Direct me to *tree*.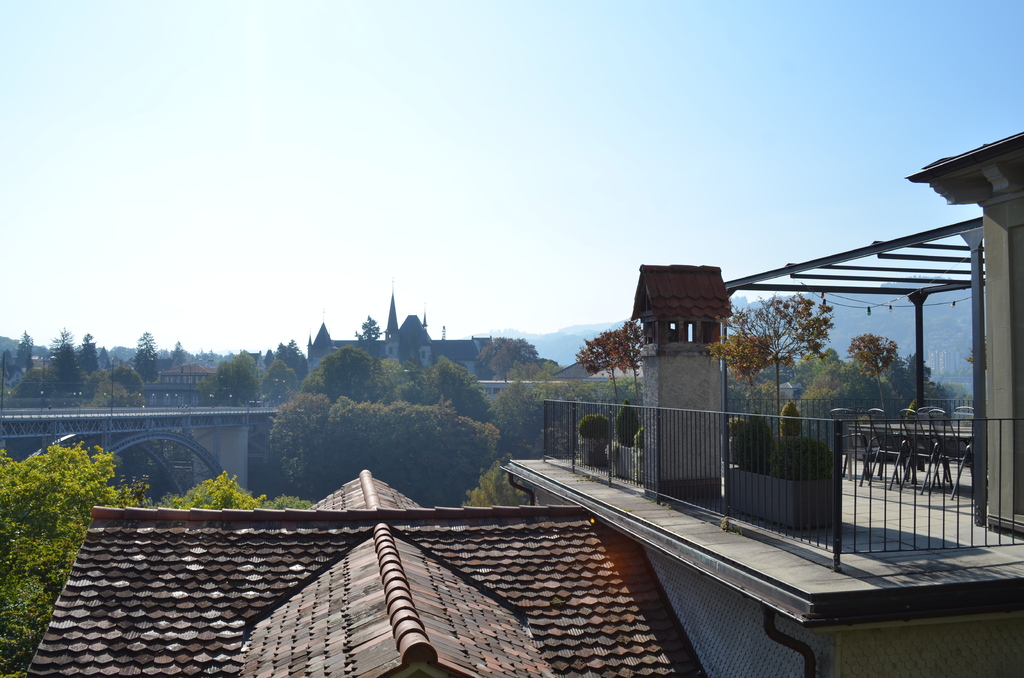
Direction: BBox(899, 346, 930, 387).
